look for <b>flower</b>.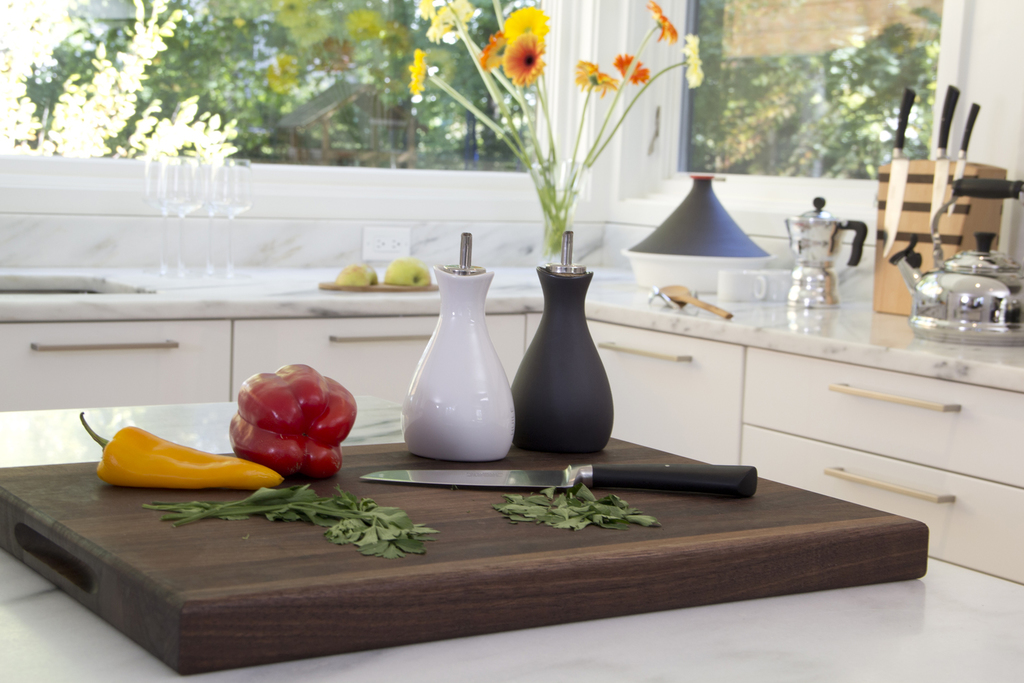
Found: 408,55,427,94.
